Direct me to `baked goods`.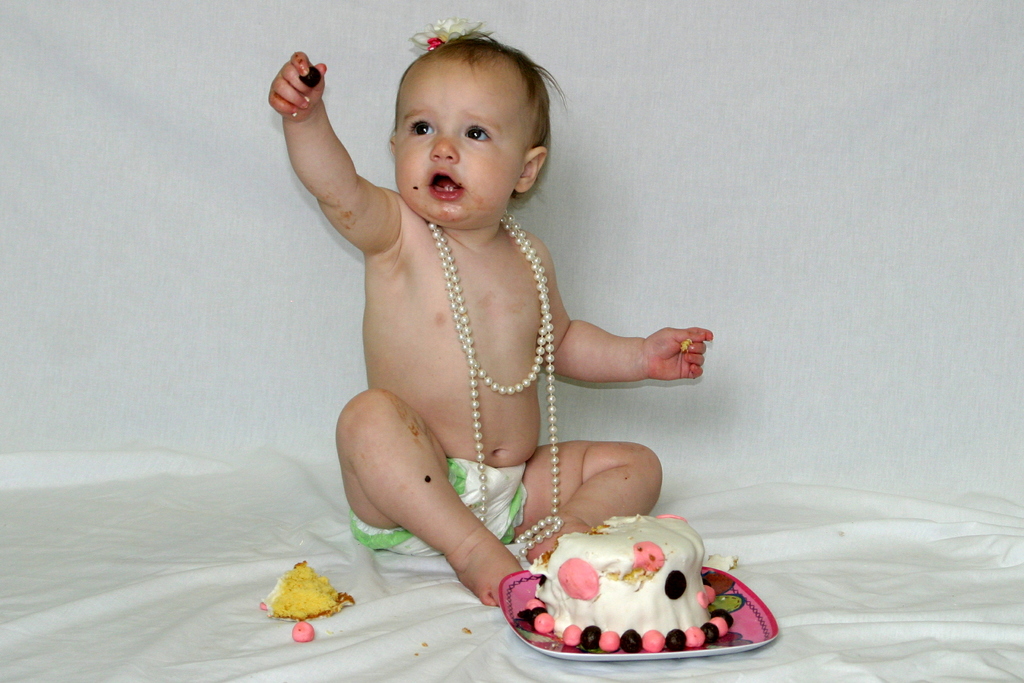
Direction: <region>527, 538, 744, 664</region>.
